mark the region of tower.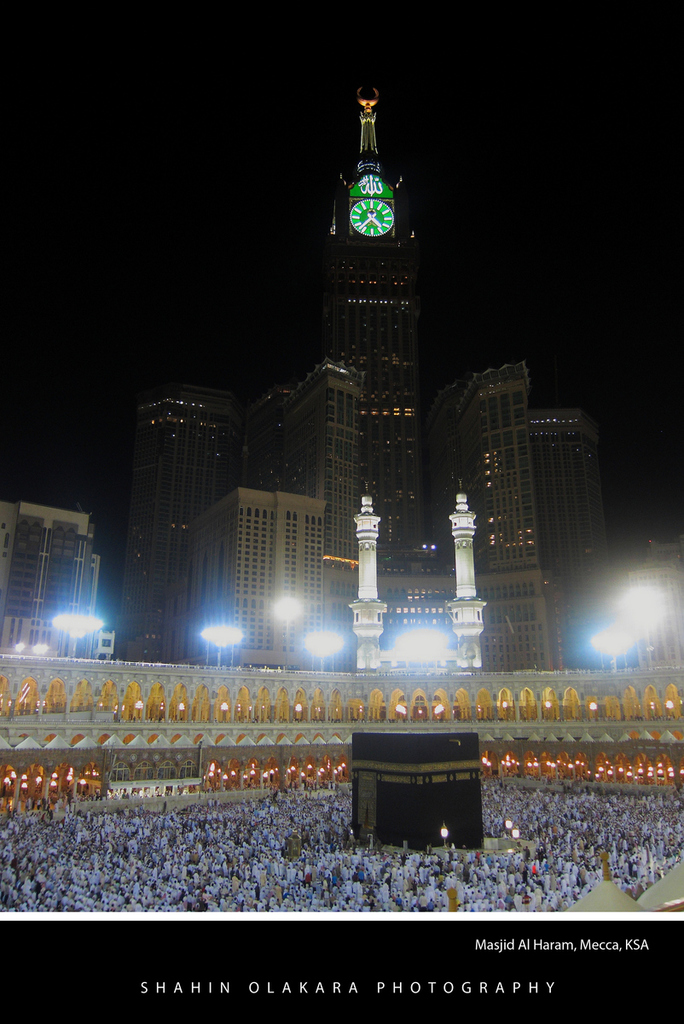
Region: [left=174, top=487, right=353, bottom=674].
